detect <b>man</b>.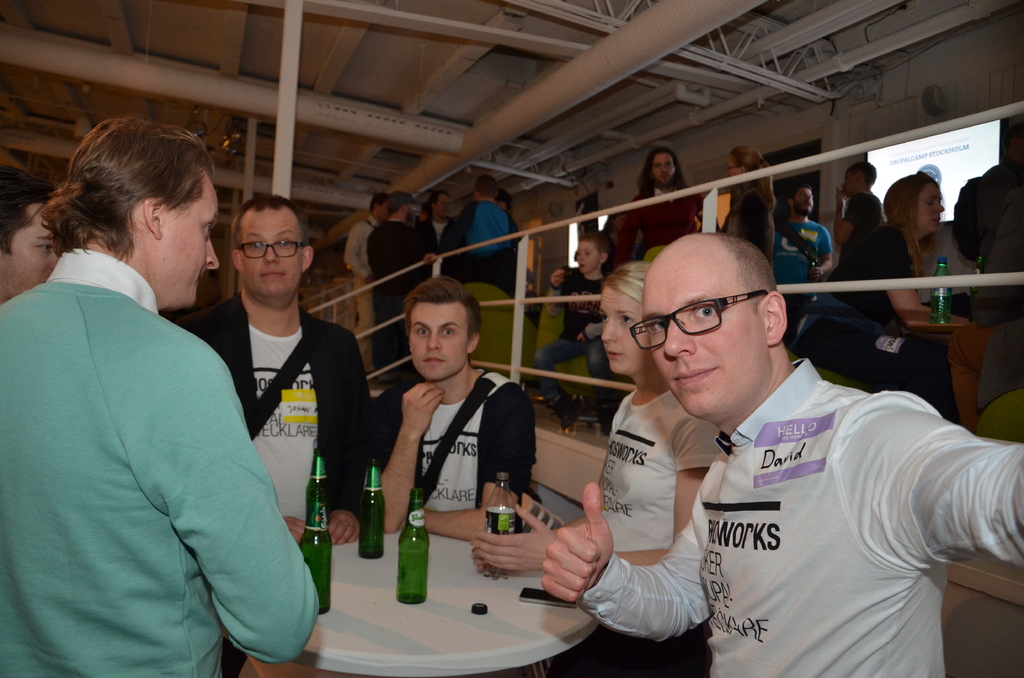
Detected at left=915, top=176, right=991, bottom=318.
